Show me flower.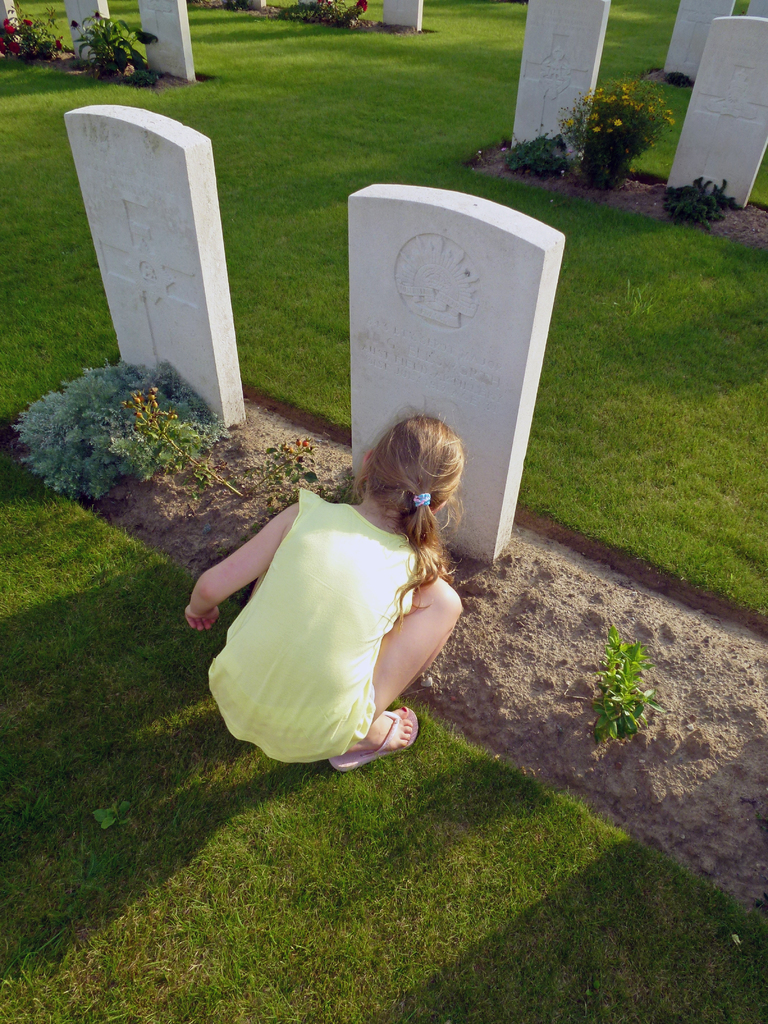
flower is here: {"left": 68, "top": 20, "right": 83, "bottom": 30}.
